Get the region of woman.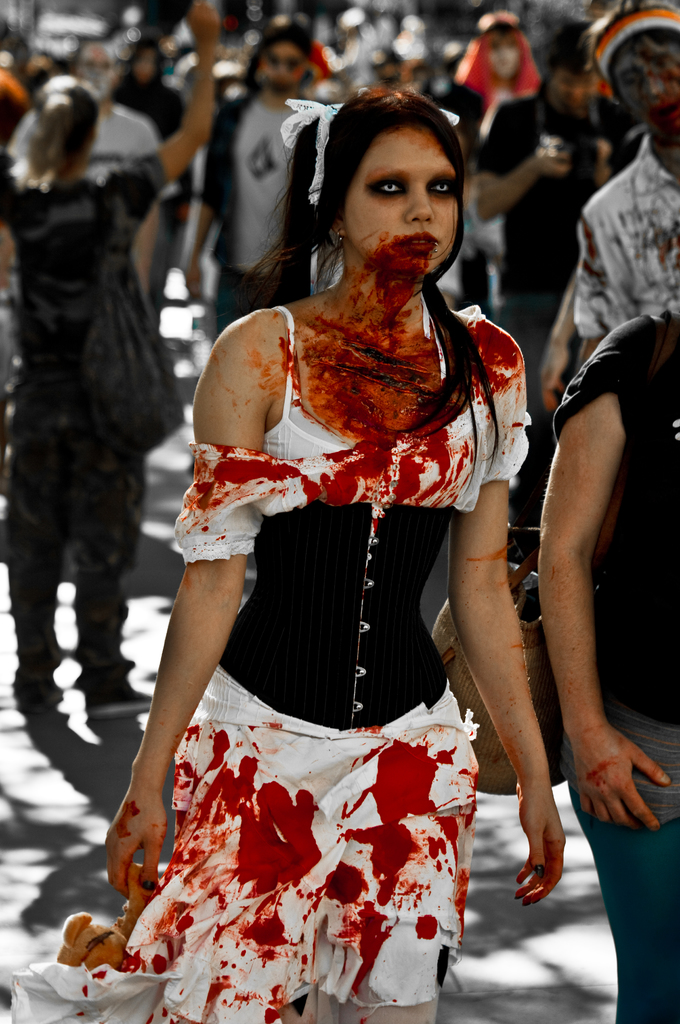
rect(0, 0, 229, 716).
